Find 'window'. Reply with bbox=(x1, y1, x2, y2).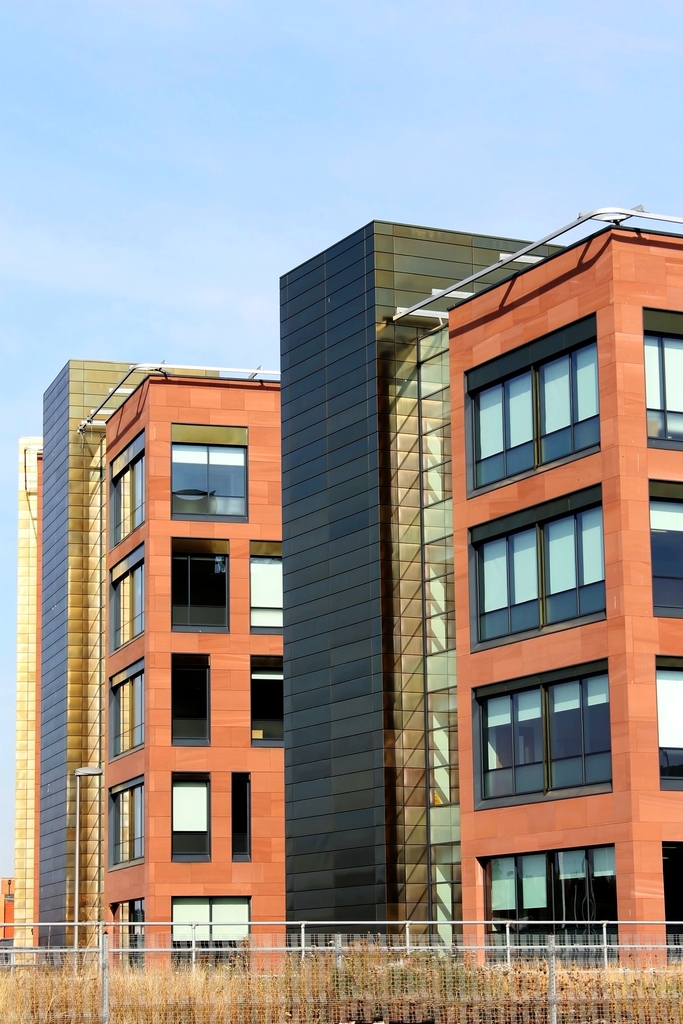
bbox=(231, 765, 252, 863).
